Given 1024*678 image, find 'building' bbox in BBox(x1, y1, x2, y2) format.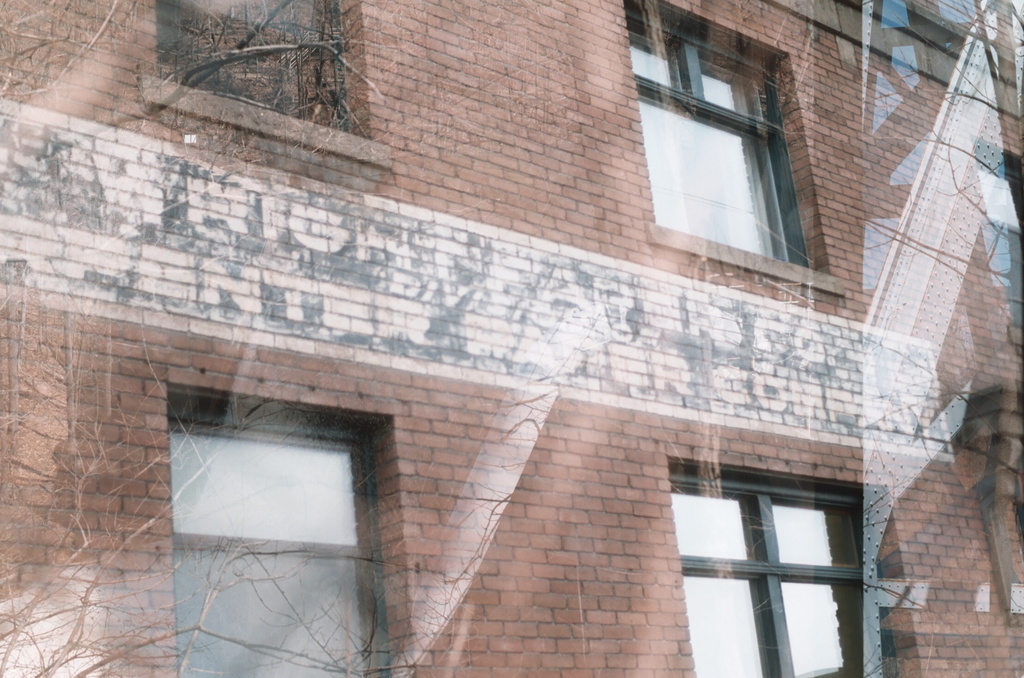
BBox(0, 0, 1023, 677).
